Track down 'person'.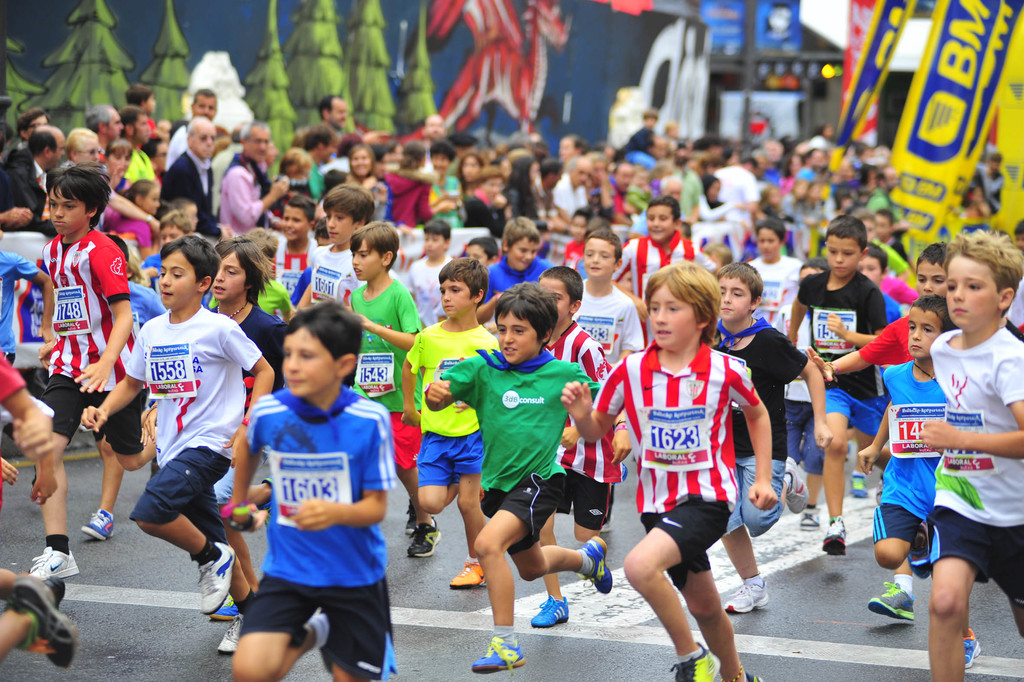
Tracked to detection(0, 122, 36, 229).
